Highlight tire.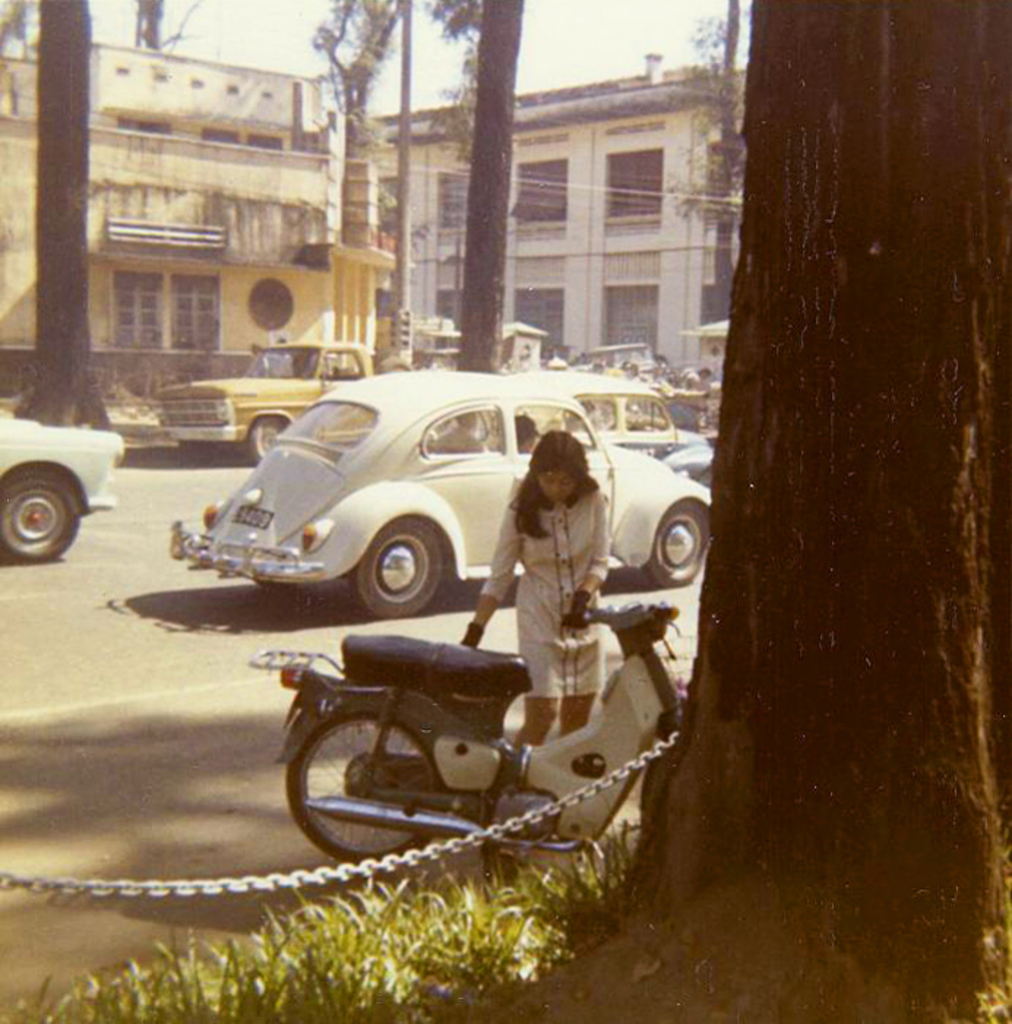
Highlighted region: (287,712,439,862).
